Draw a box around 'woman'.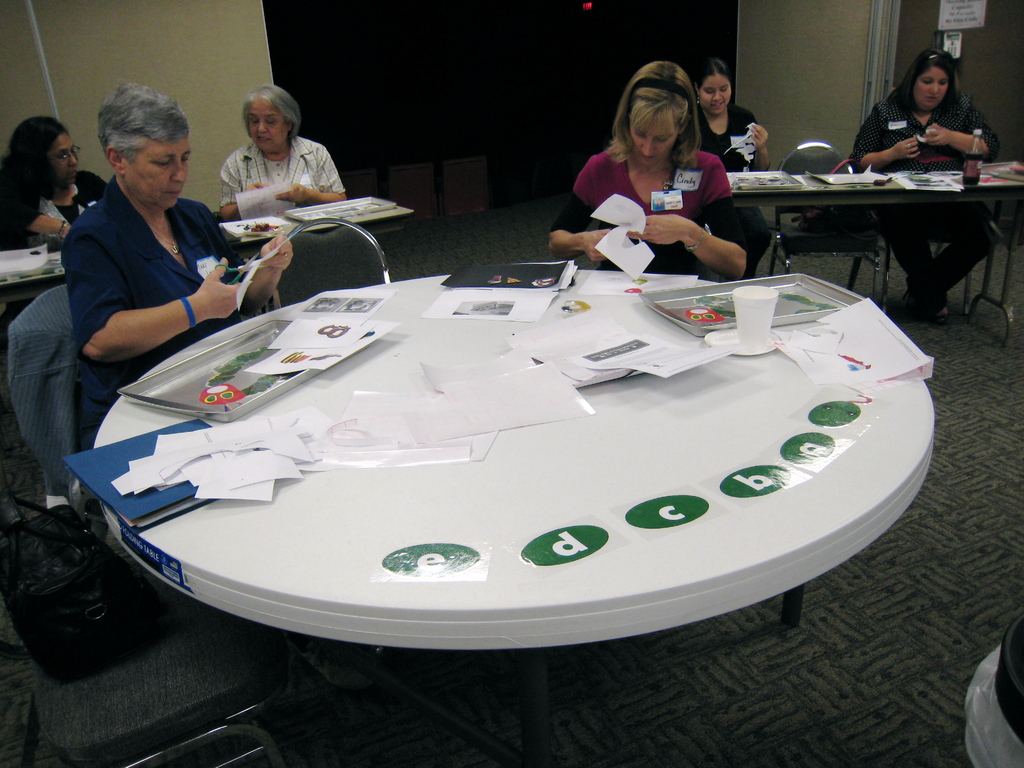
<bbox>689, 58, 774, 279</bbox>.
